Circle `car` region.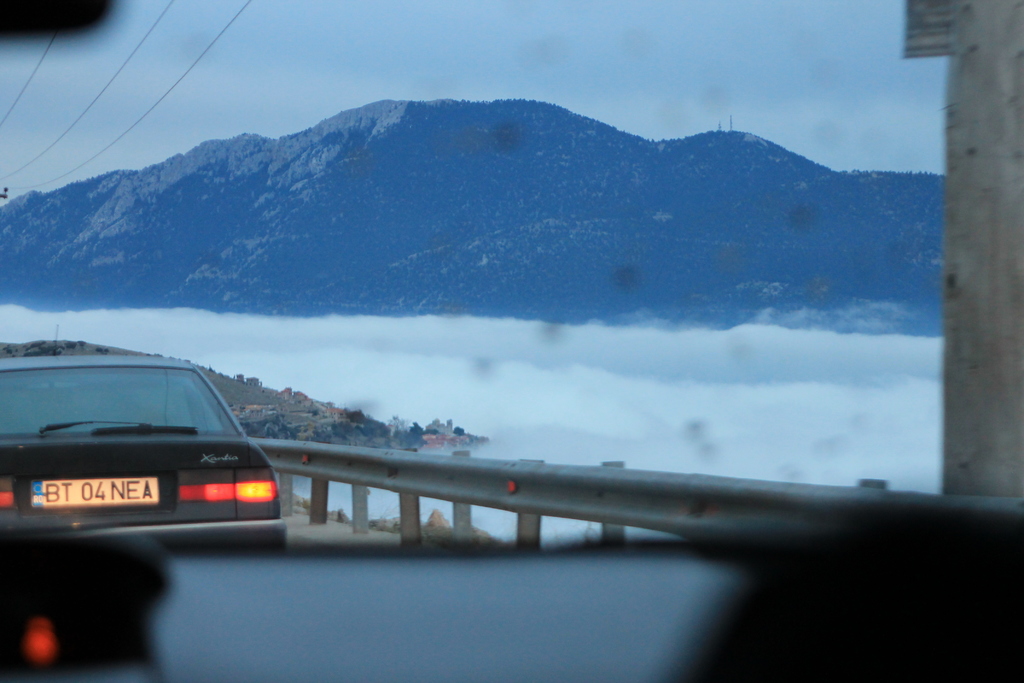
Region: [x1=0, y1=0, x2=1023, y2=682].
